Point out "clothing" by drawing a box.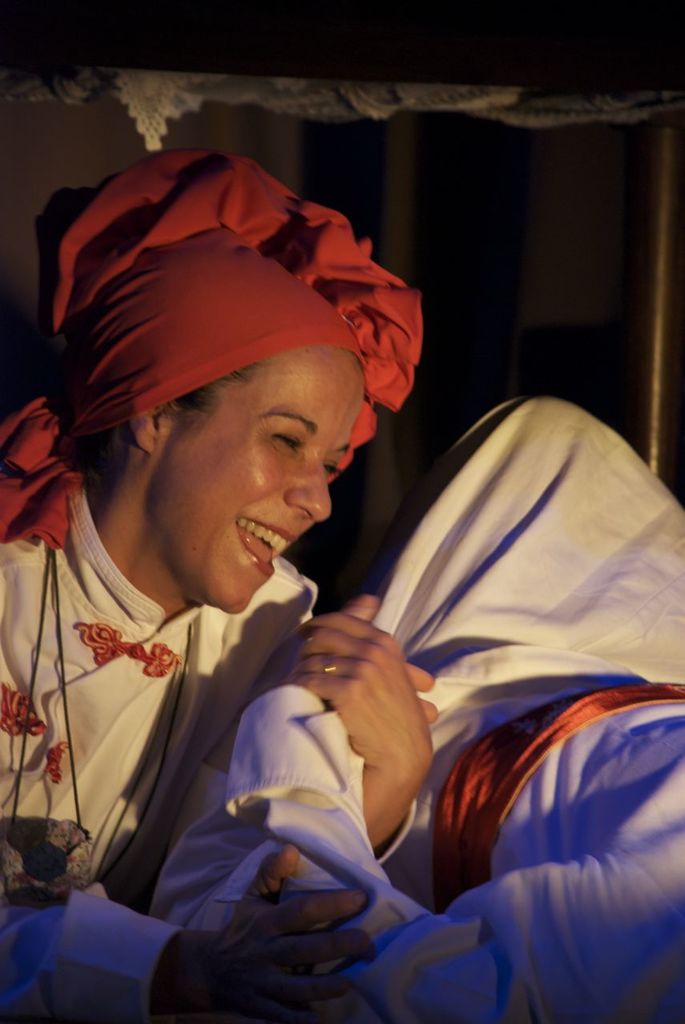
bbox(0, 475, 329, 1023).
